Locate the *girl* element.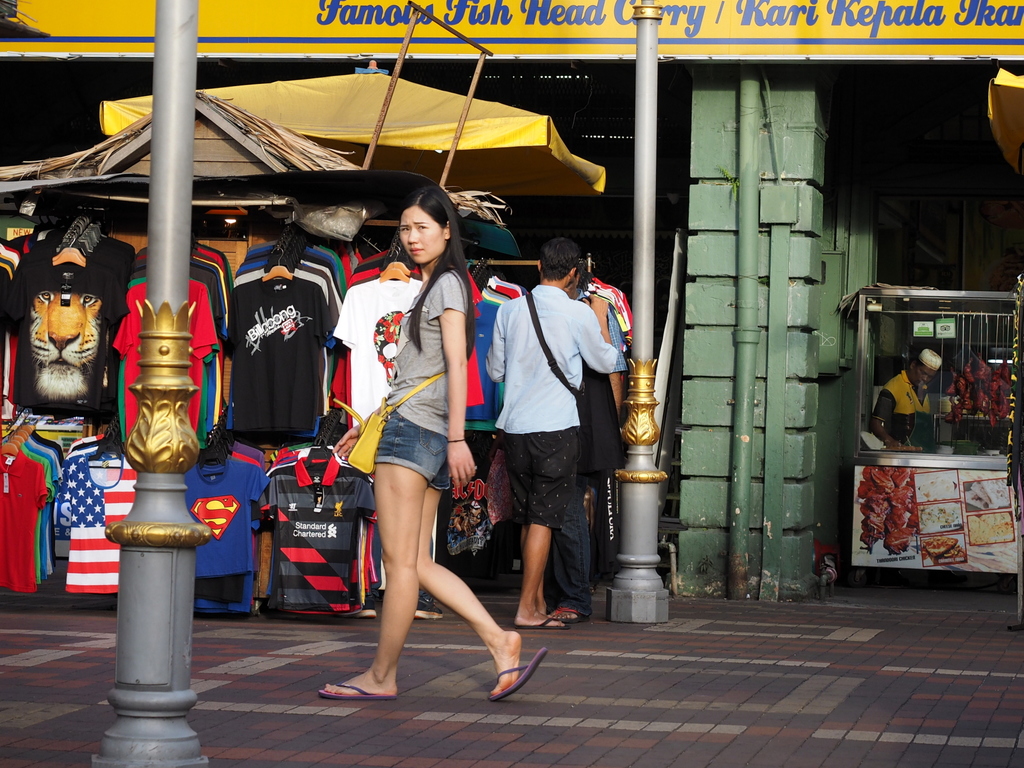
Element bbox: (left=313, top=183, right=548, bottom=705).
